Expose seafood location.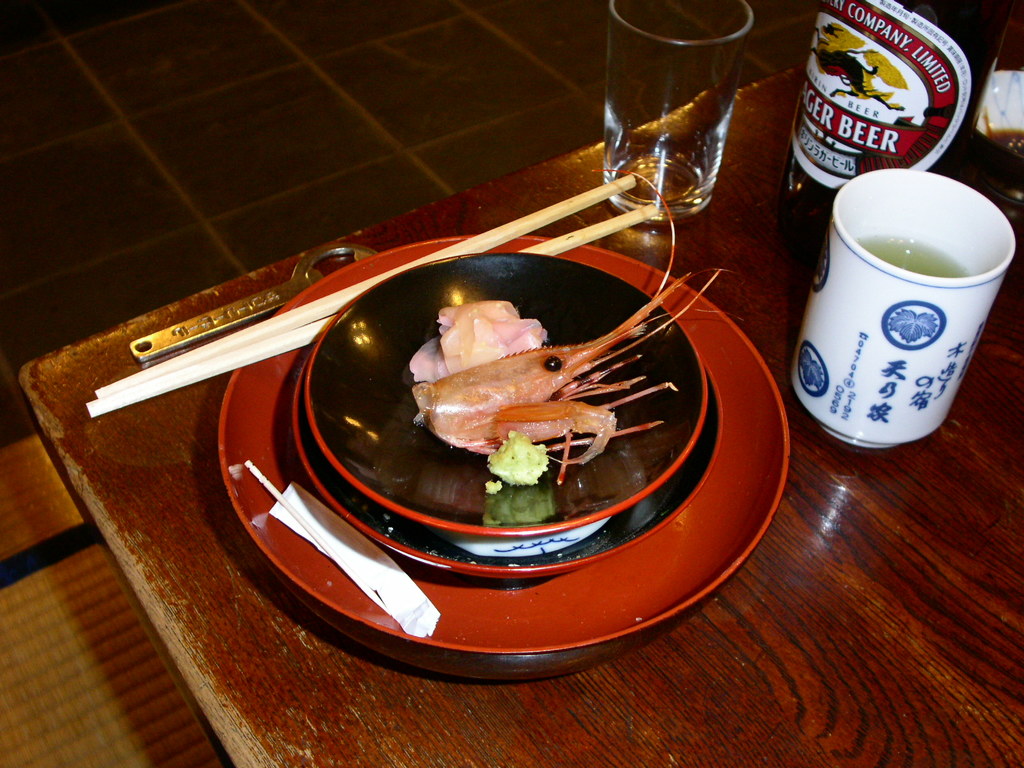
Exposed at bbox=[410, 164, 745, 484].
